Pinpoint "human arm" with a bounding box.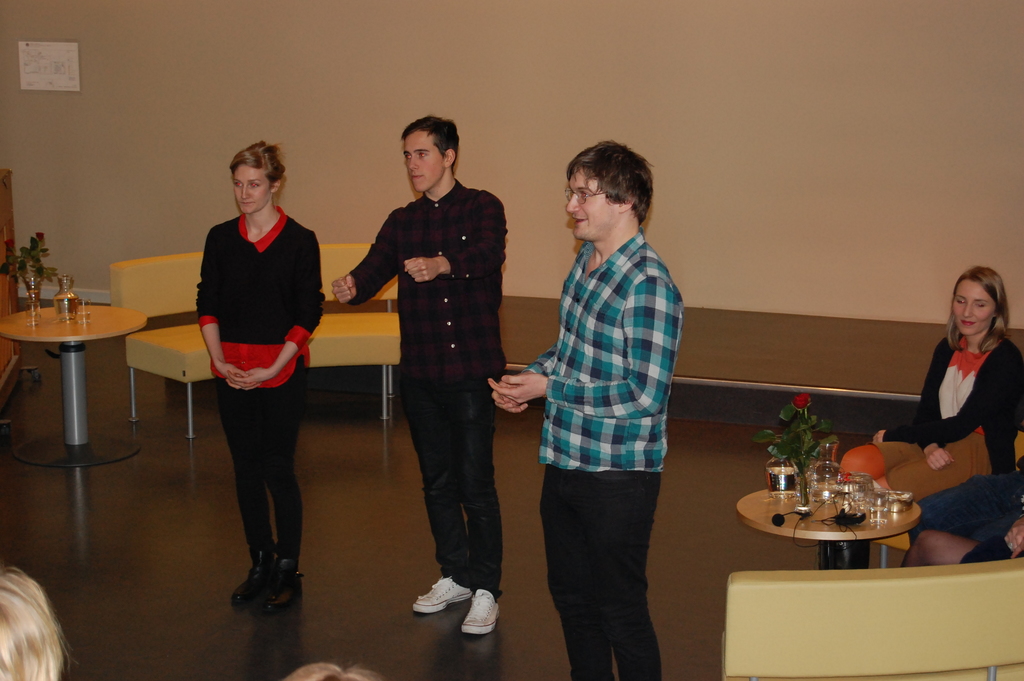
x1=495, y1=351, x2=557, y2=413.
